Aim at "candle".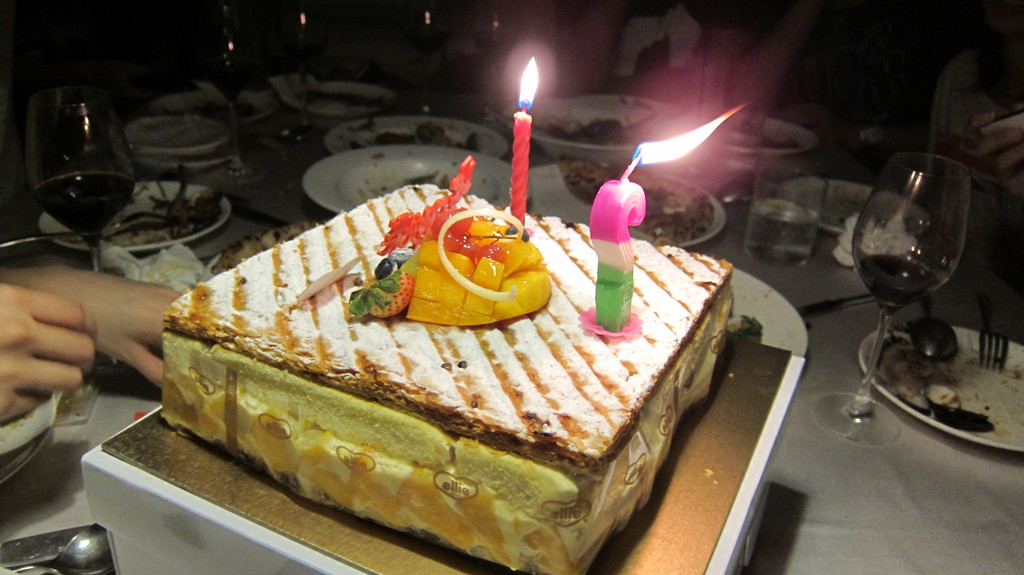
Aimed at BBox(588, 97, 749, 327).
